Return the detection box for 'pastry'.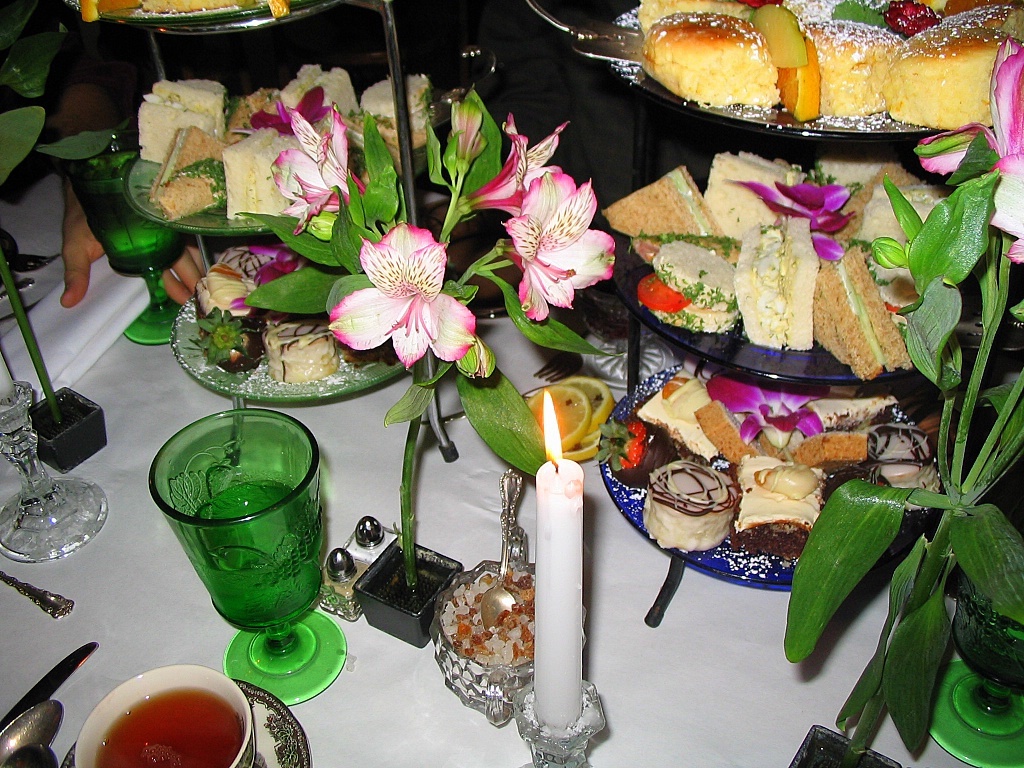
189:248:278:372.
